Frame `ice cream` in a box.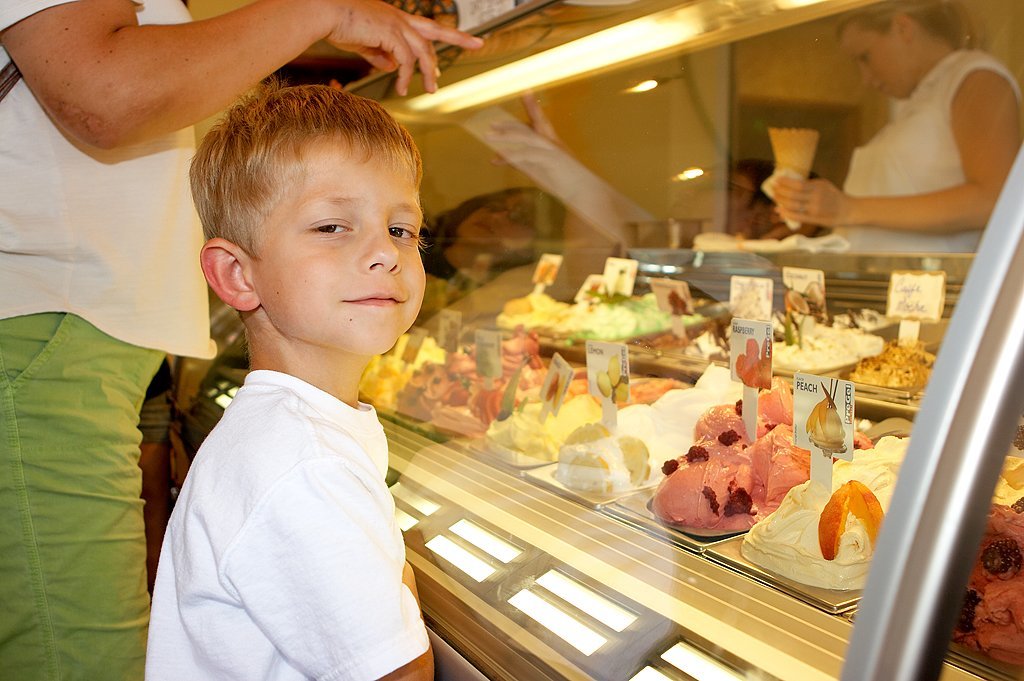
<box>950,505,1023,675</box>.
